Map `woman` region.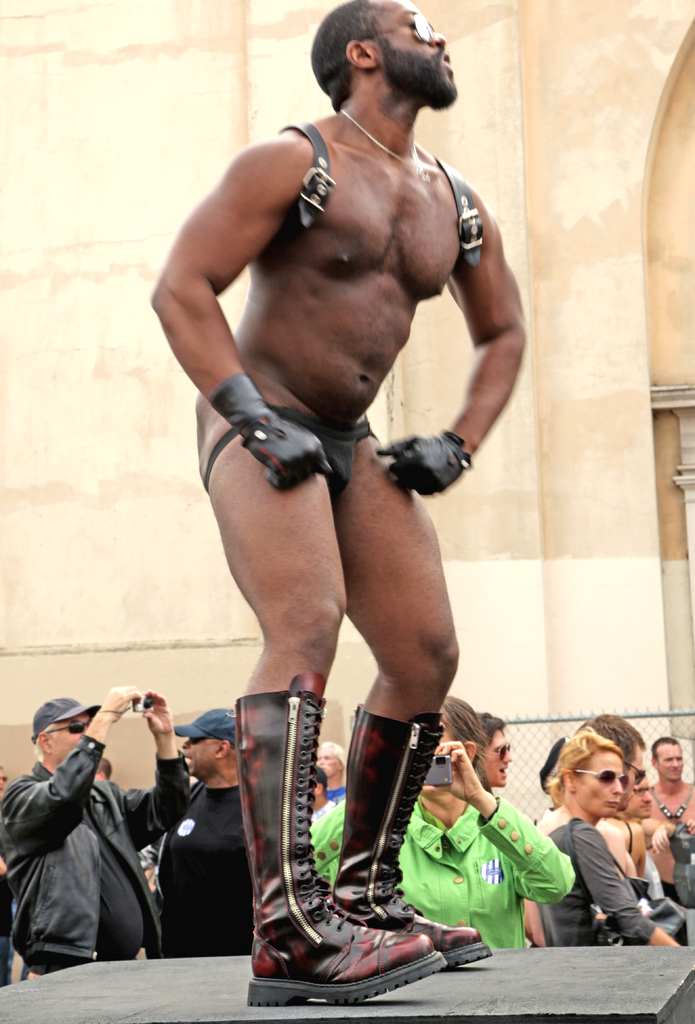
Mapped to (527,730,678,950).
